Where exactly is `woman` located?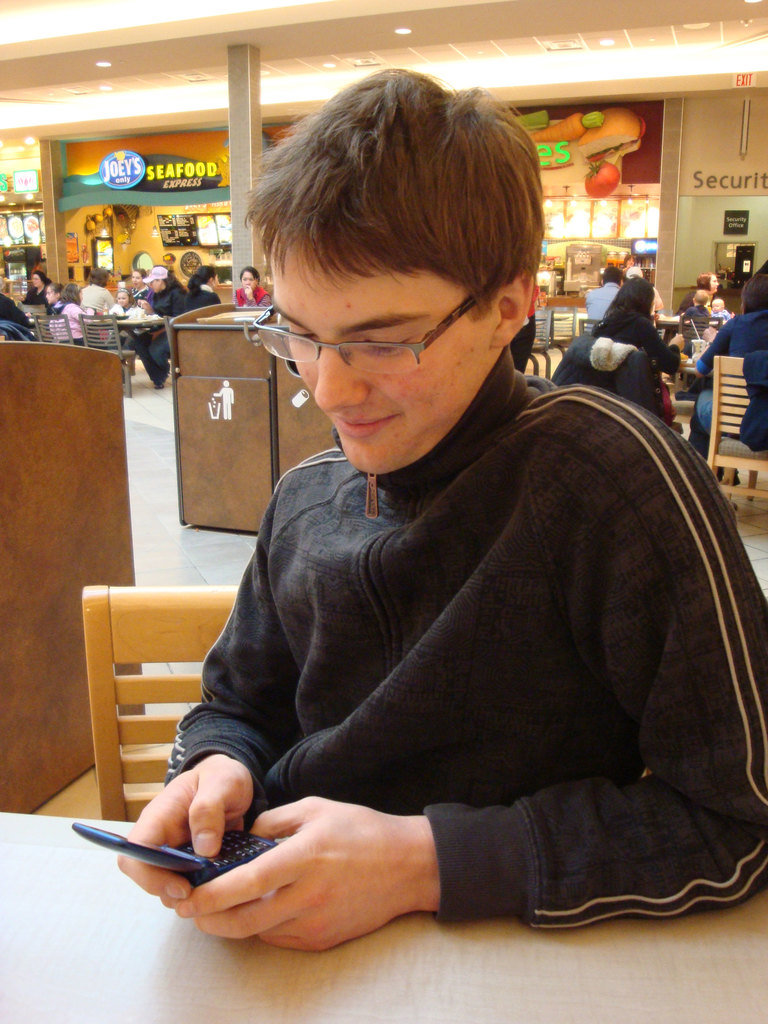
Its bounding box is <region>186, 271, 219, 309</region>.
